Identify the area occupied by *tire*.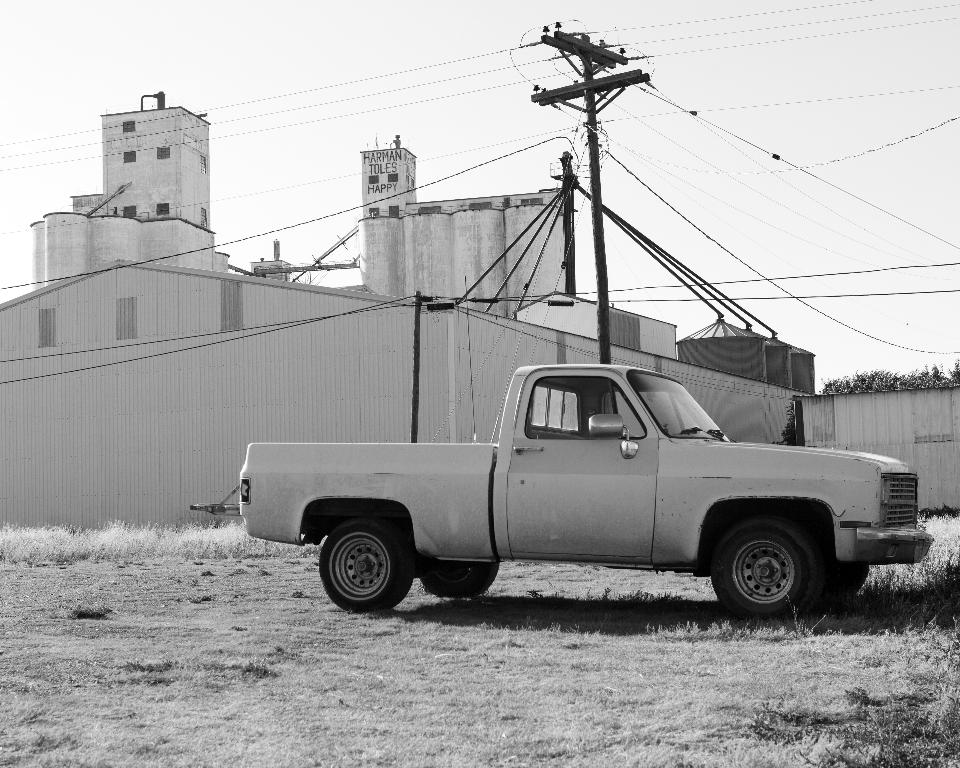
Area: l=308, t=524, r=417, b=619.
